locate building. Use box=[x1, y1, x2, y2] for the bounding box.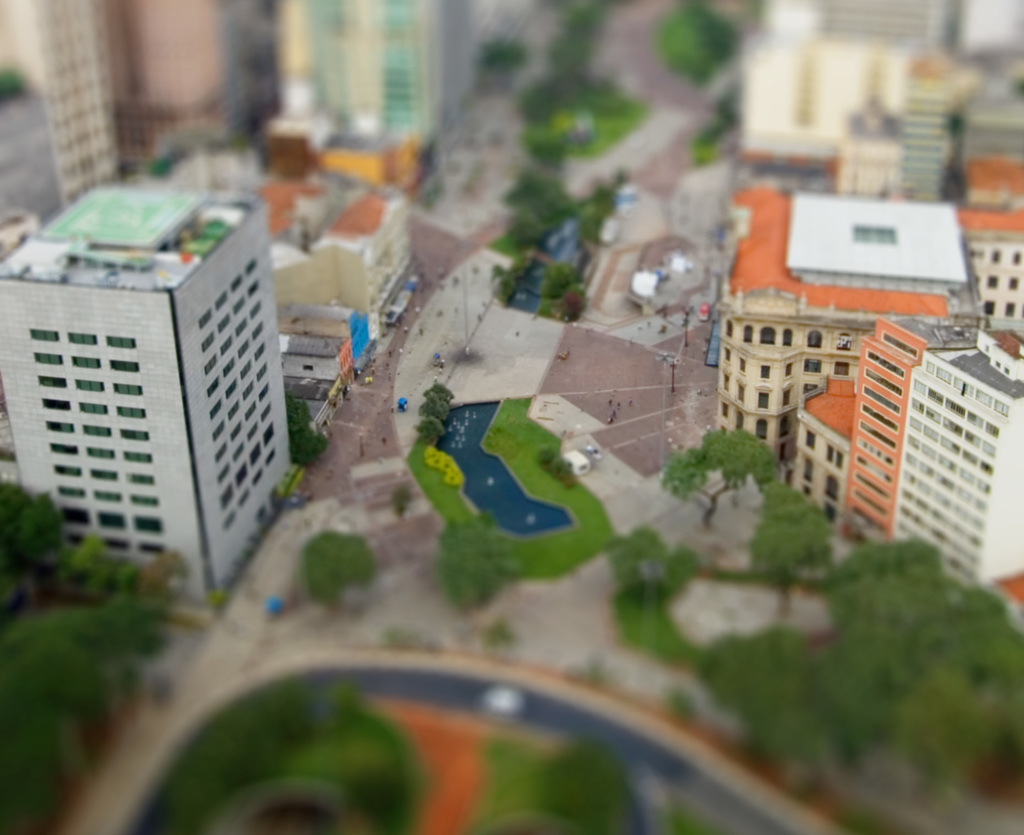
box=[859, 334, 1023, 601].
